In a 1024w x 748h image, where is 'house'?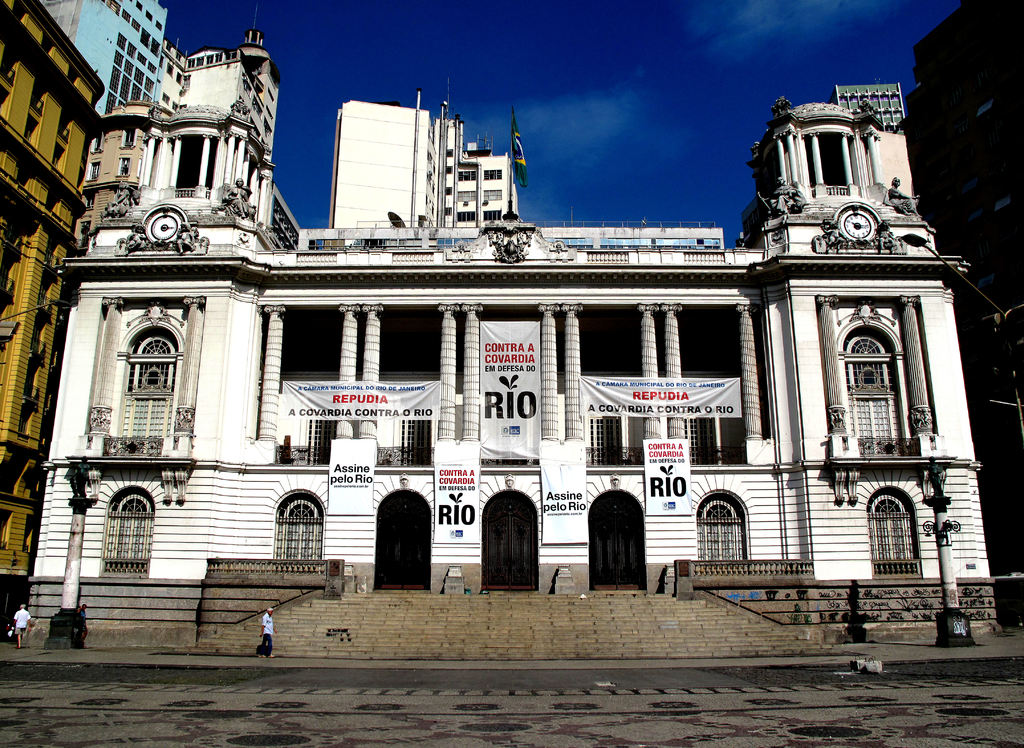
box=[0, 0, 108, 598].
